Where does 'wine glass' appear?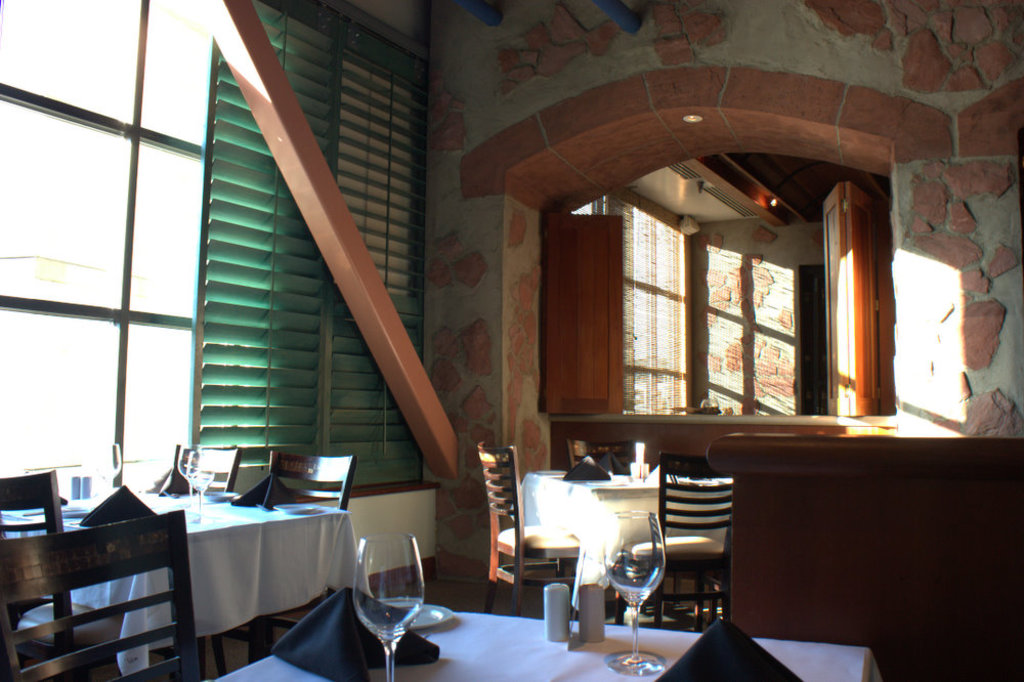
Appears at 355/535/425/681.
